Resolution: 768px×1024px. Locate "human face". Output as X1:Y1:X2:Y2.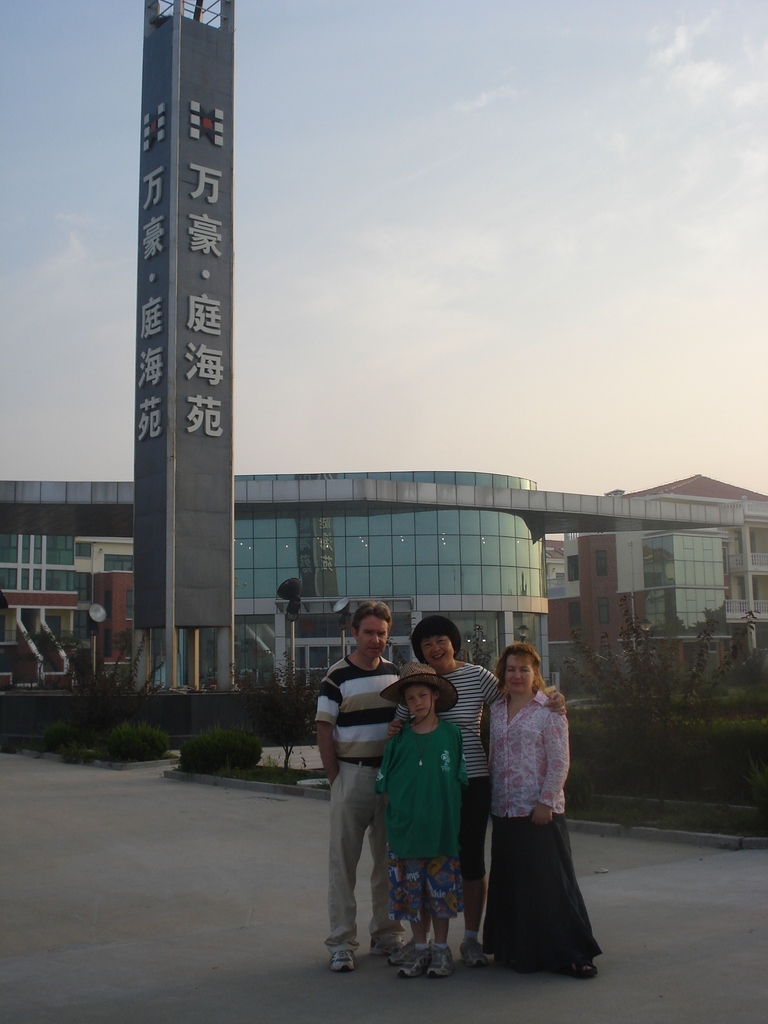
502:648:530:692.
